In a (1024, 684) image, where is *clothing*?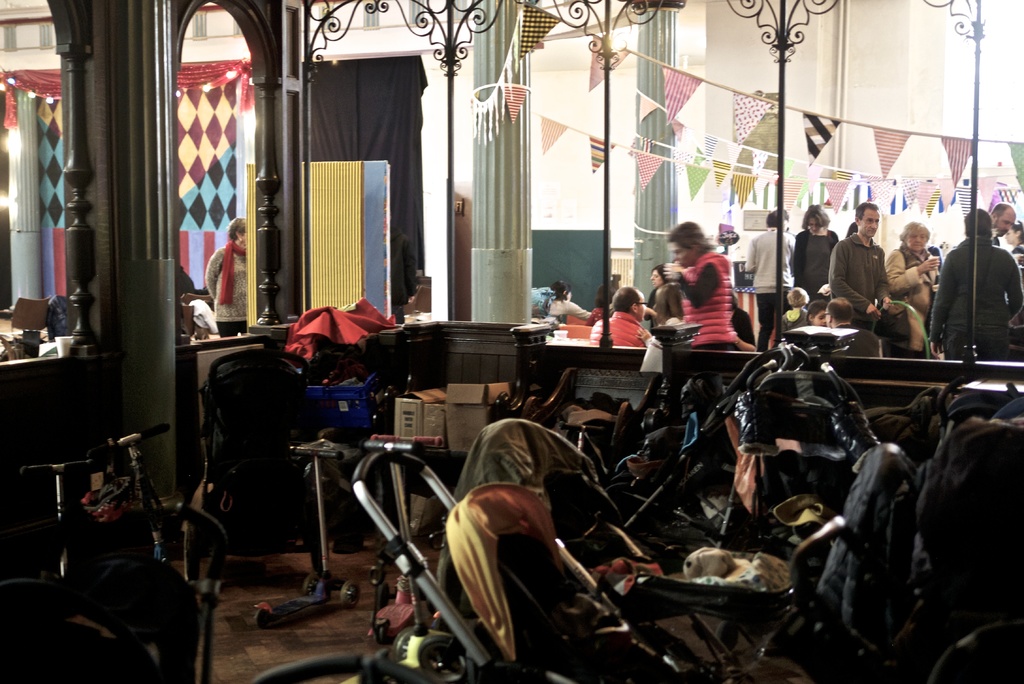
829:232:888:330.
